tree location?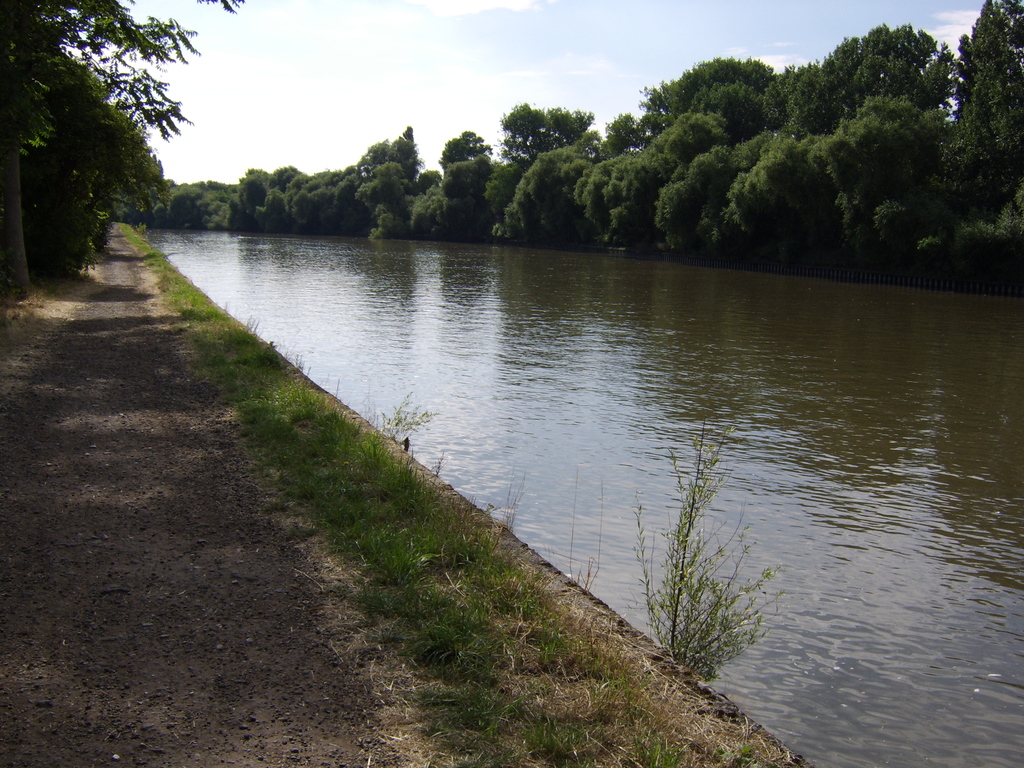
x1=583, y1=107, x2=731, y2=257
